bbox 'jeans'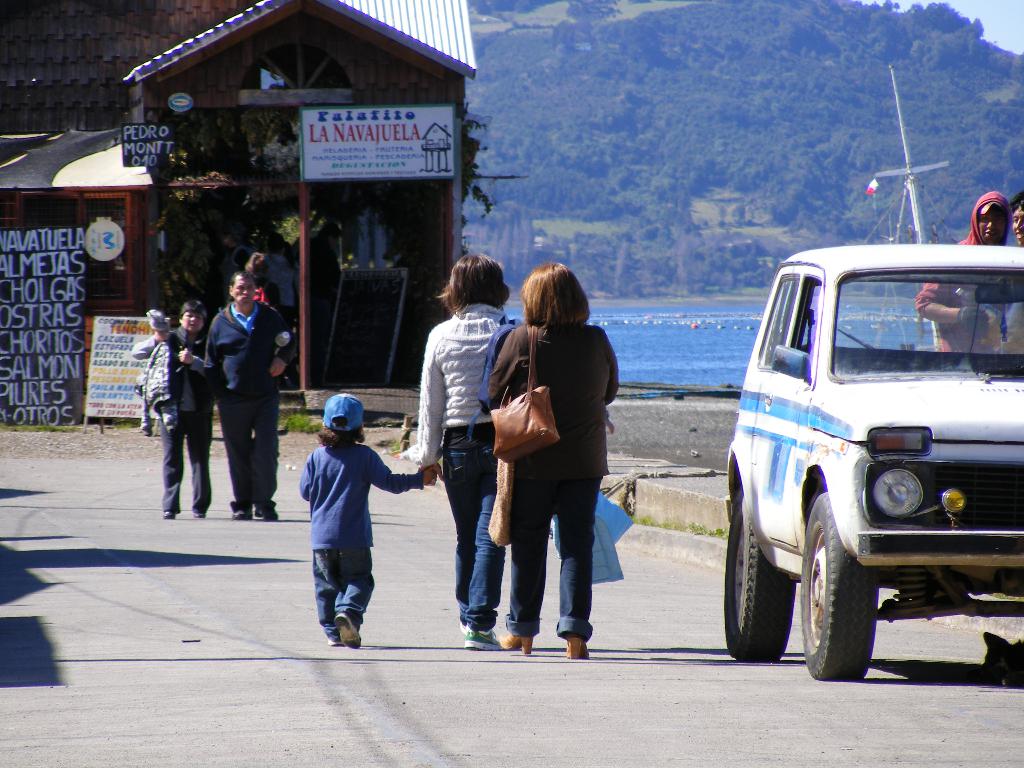
[437,442,499,582]
